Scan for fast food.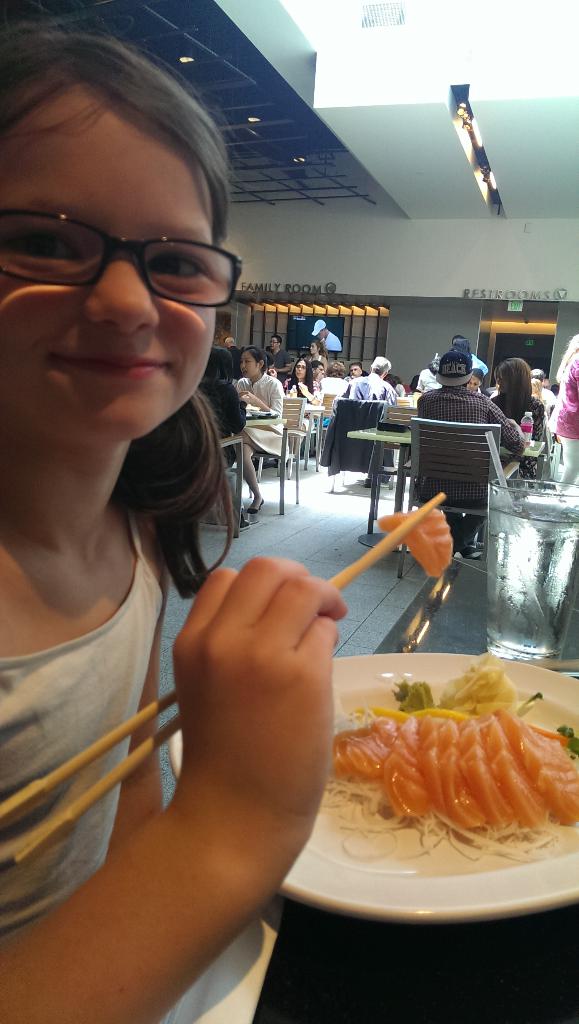
Scan result: x1=376 y1=509 x2=453 y2=572.
